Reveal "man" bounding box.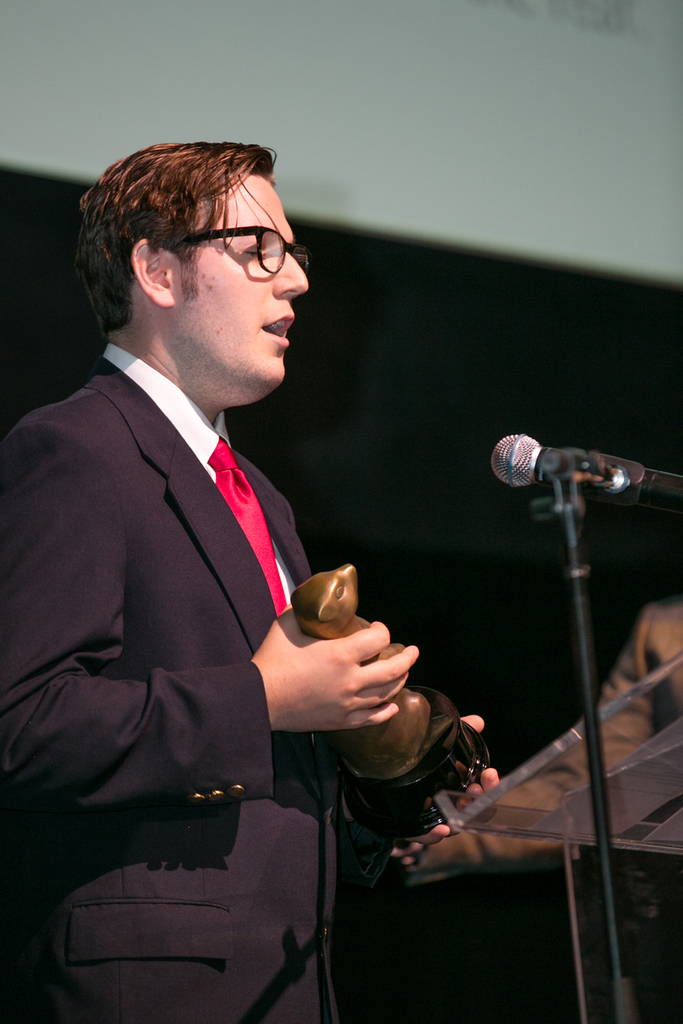
Revealed: <region>394, 597, 682, 1023</region>.
